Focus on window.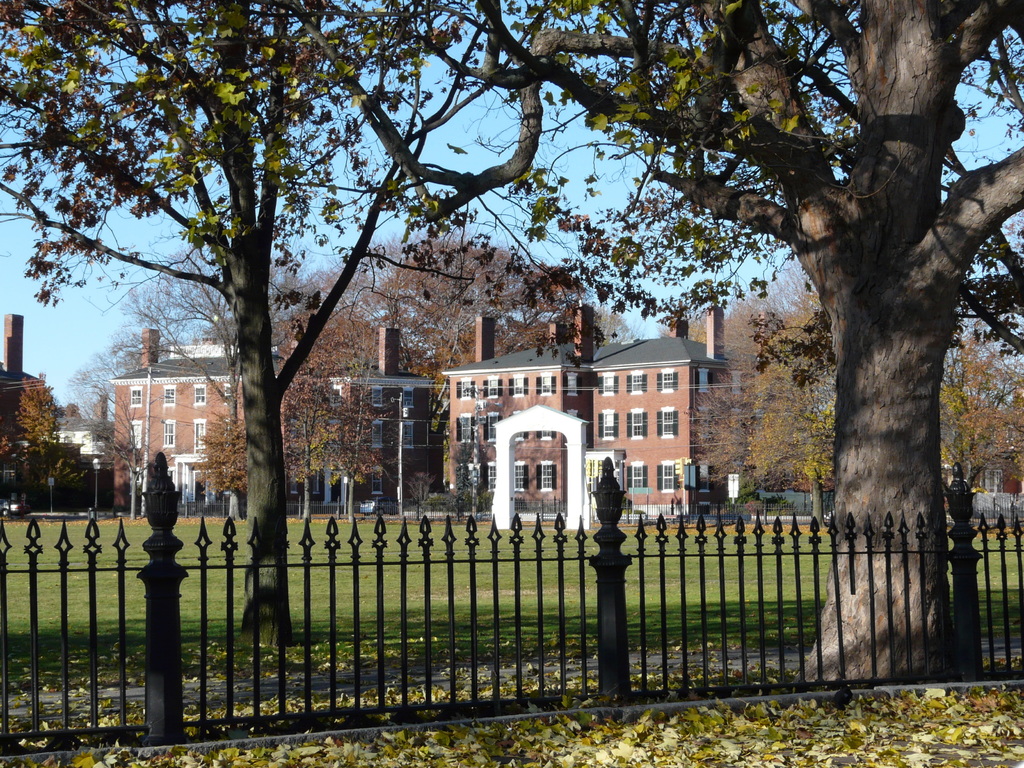
Focused at (x1=662, y1=410, x2=671, y2=434).
